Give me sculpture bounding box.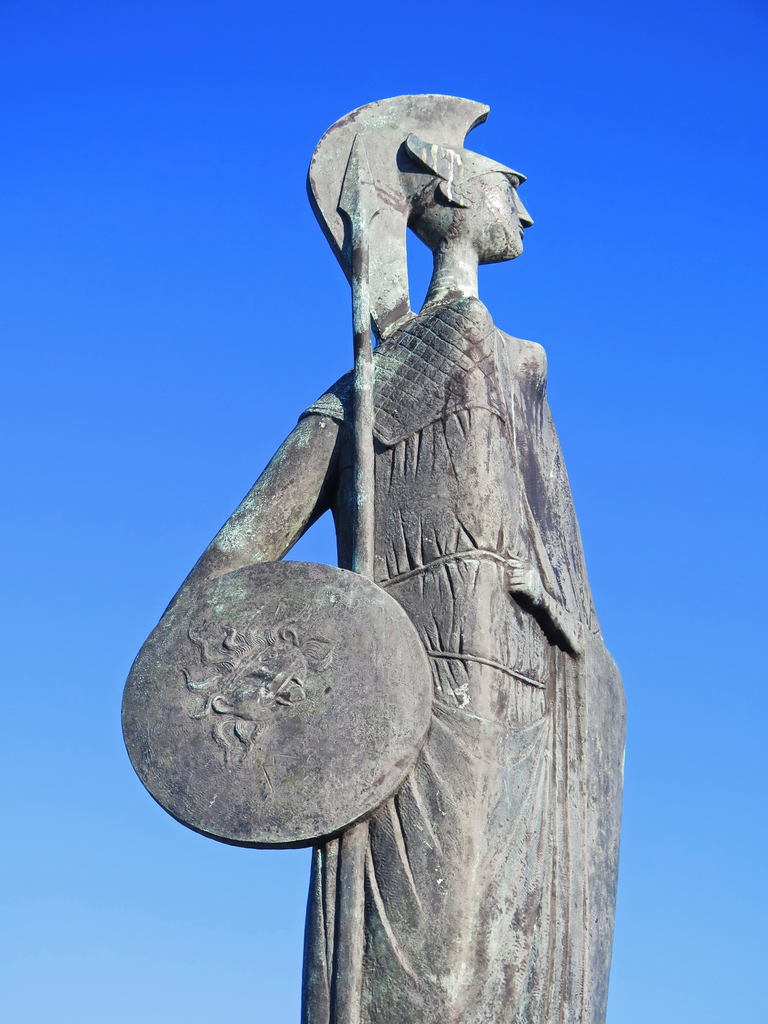
<region>138, 57, 625, 964</region>.
